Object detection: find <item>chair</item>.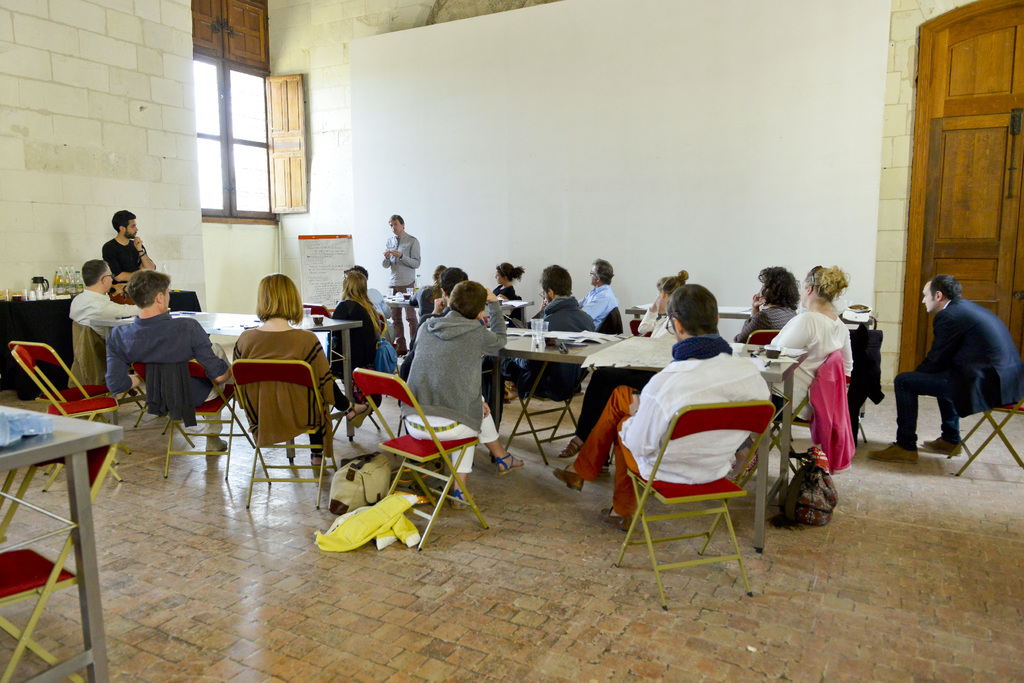
pyautogui.locateOnScreen(211, 335, 328, 487).
